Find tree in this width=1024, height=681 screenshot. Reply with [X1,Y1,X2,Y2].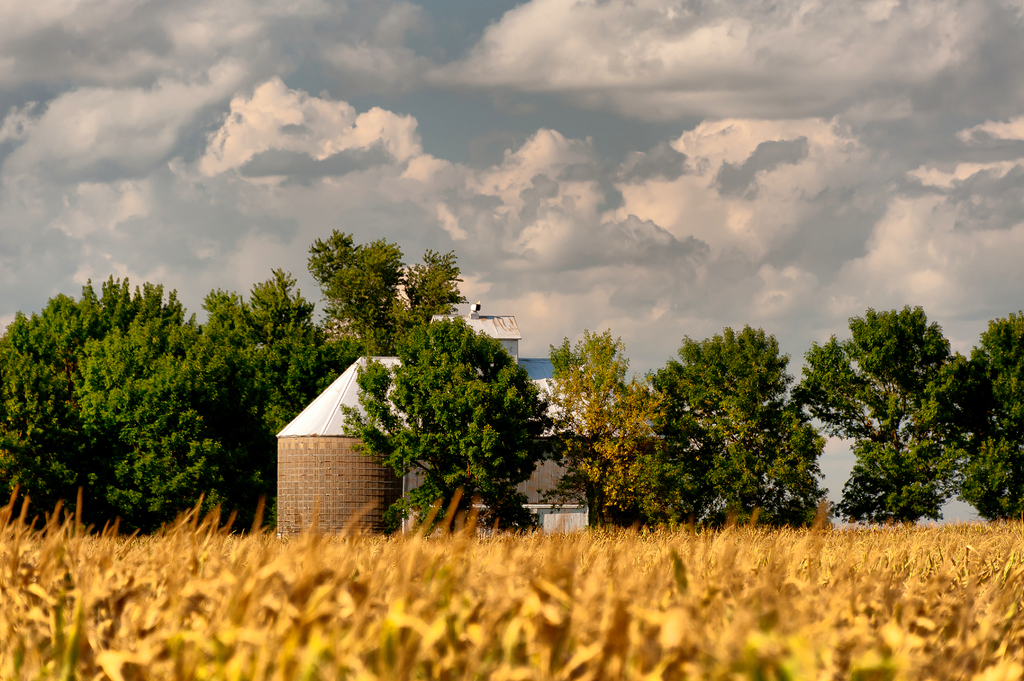
[310,225,467,356].
